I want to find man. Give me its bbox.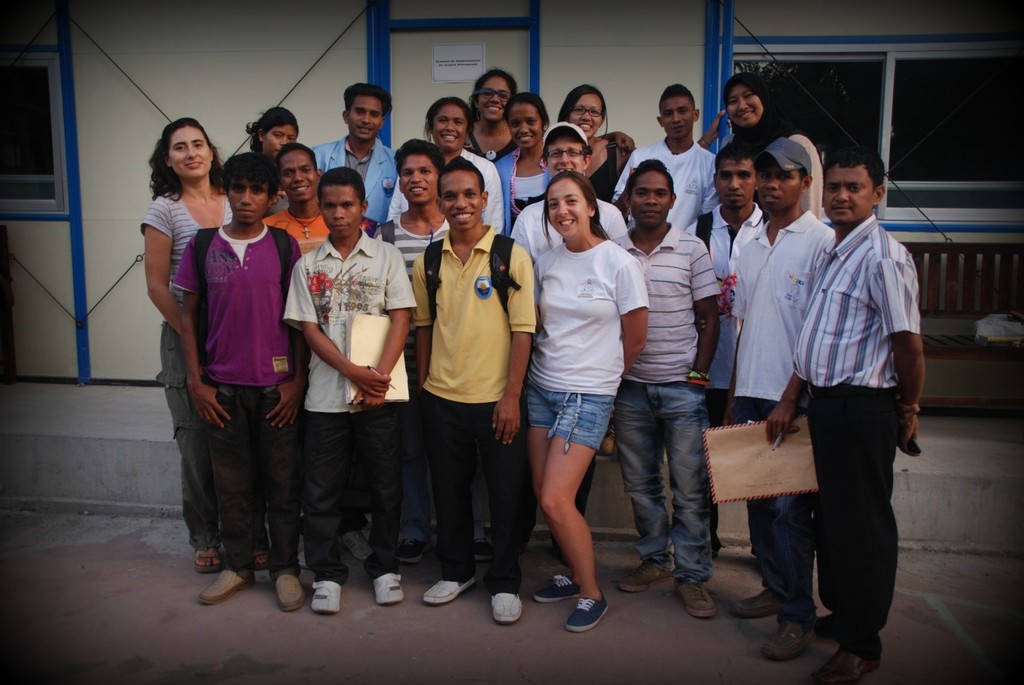
614,160,730,611.
